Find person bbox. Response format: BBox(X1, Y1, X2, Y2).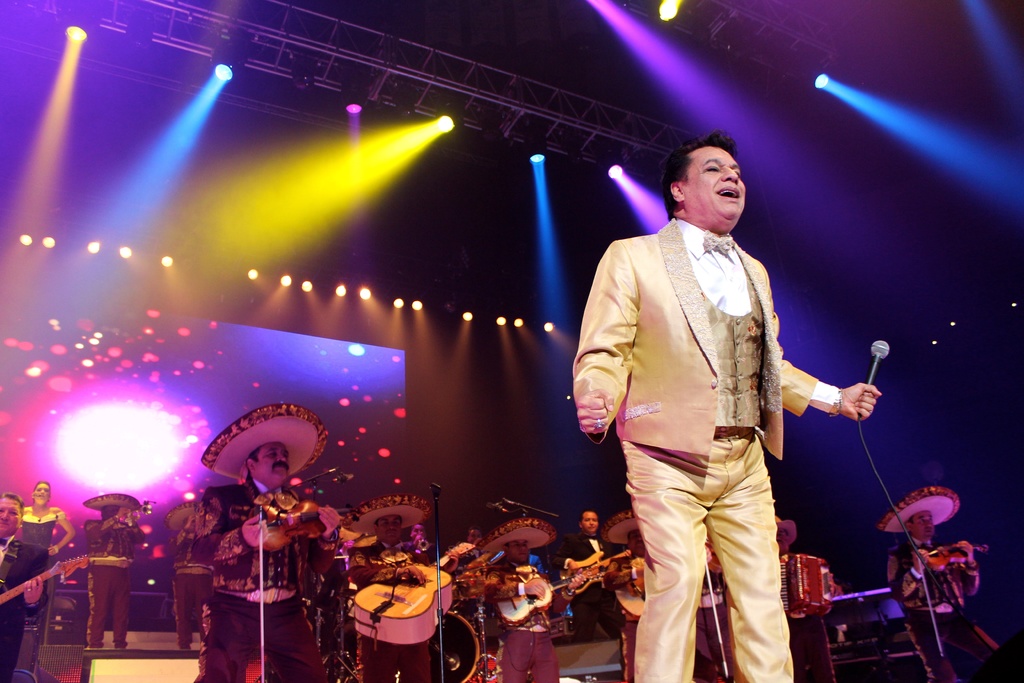
BBox(184, 445, 337, 682).
